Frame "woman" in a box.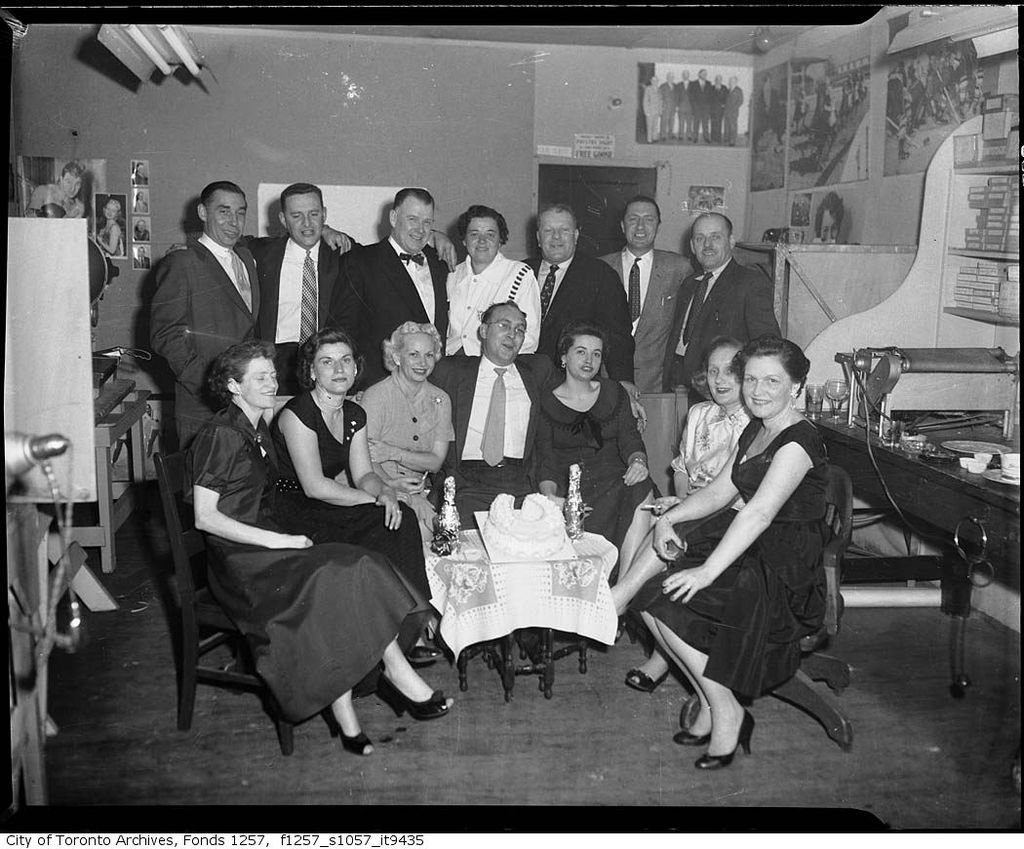
[x1=603, y1=324, x2=759, y2=700].
